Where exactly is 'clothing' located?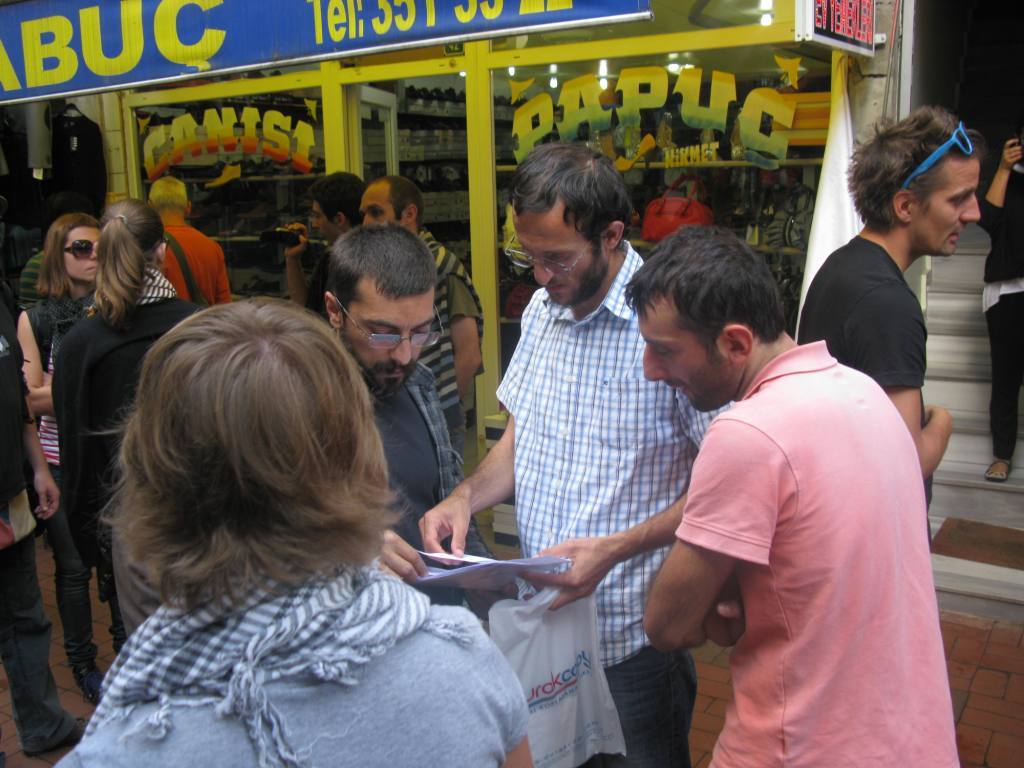
Its bounding box is select_region(54, 265, 202, 635).
